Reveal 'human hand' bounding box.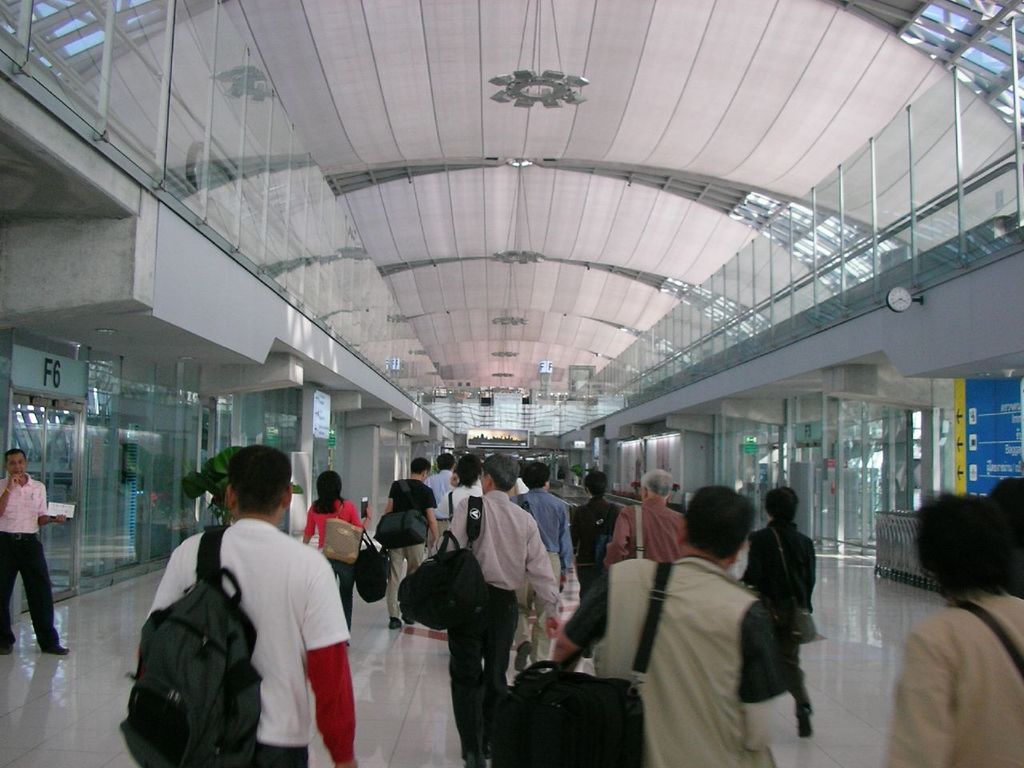
Revealed: 547,617,563,637.
